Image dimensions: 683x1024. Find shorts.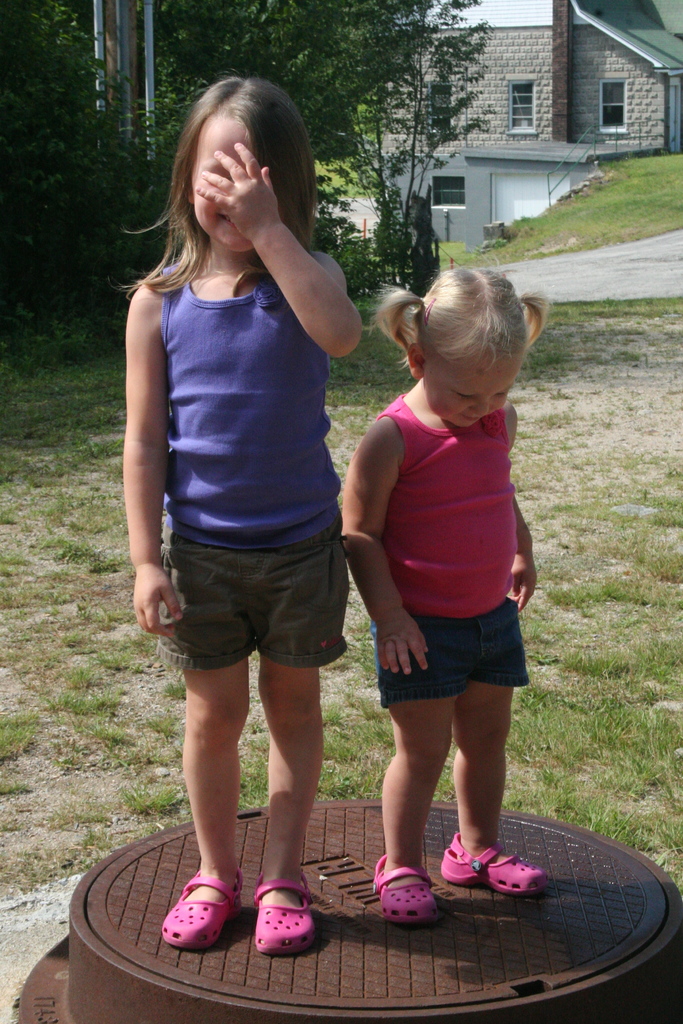
select_region(377, 597, 532, 705).
